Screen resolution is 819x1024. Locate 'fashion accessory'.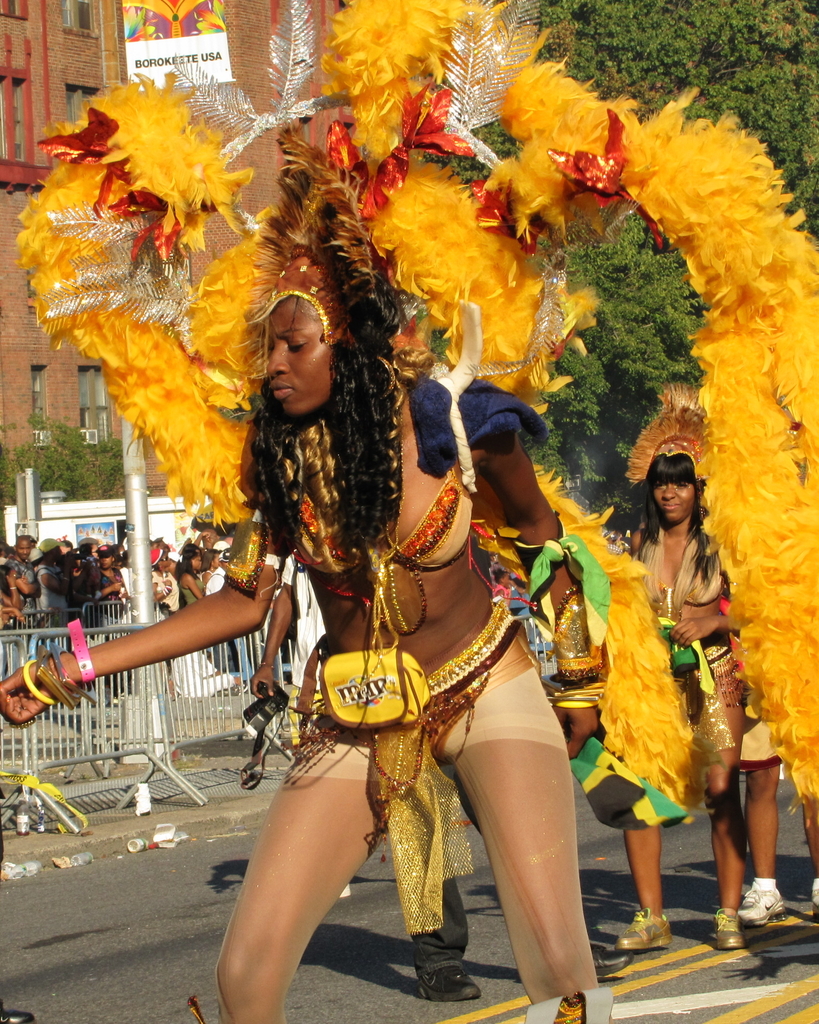
[left=391, top=567, right=405, bottom=625].
